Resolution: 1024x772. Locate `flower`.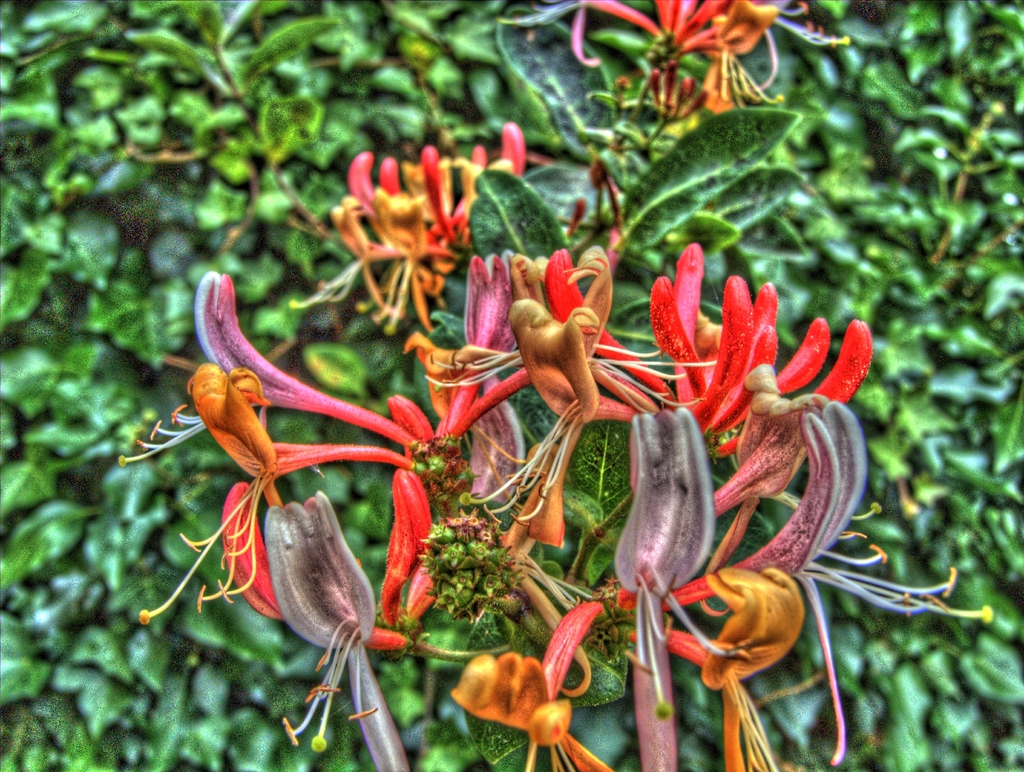
x1=451 y1=598 x2=615 y2=771.
